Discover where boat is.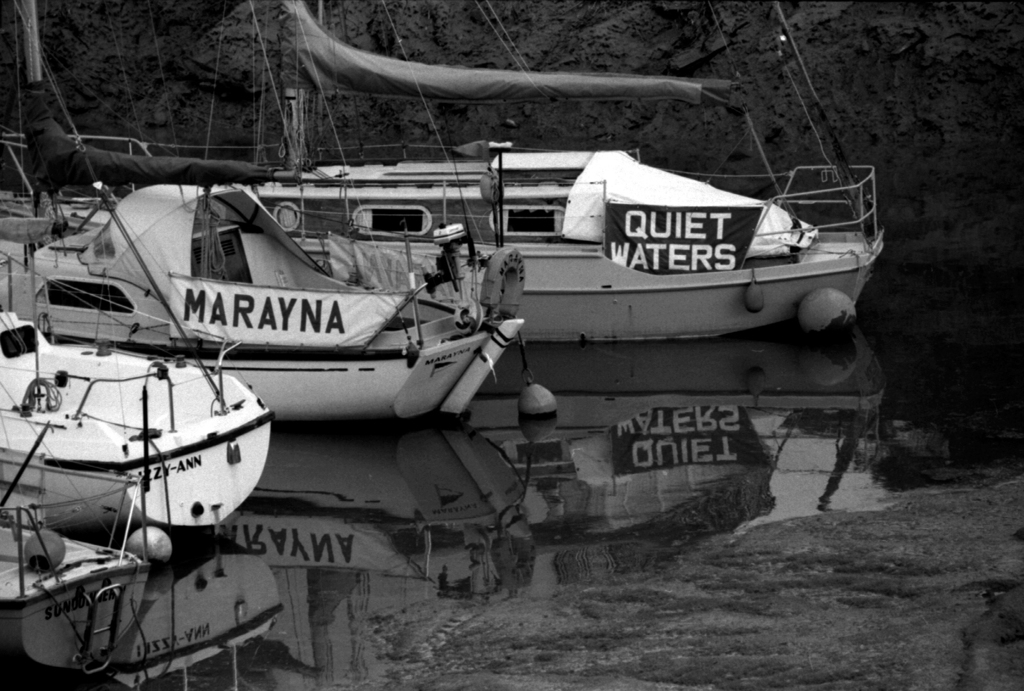
Discovered at left=0, top=0, right=519, bottom=425.
